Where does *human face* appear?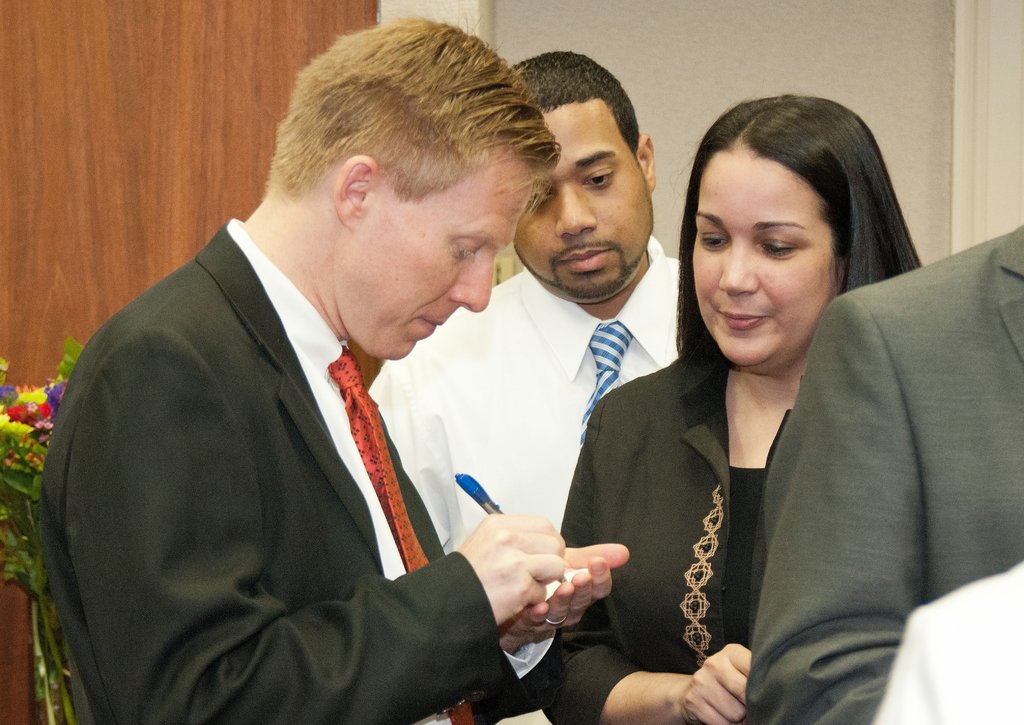
Appears at bbox=[692, 160, 831, 364].
